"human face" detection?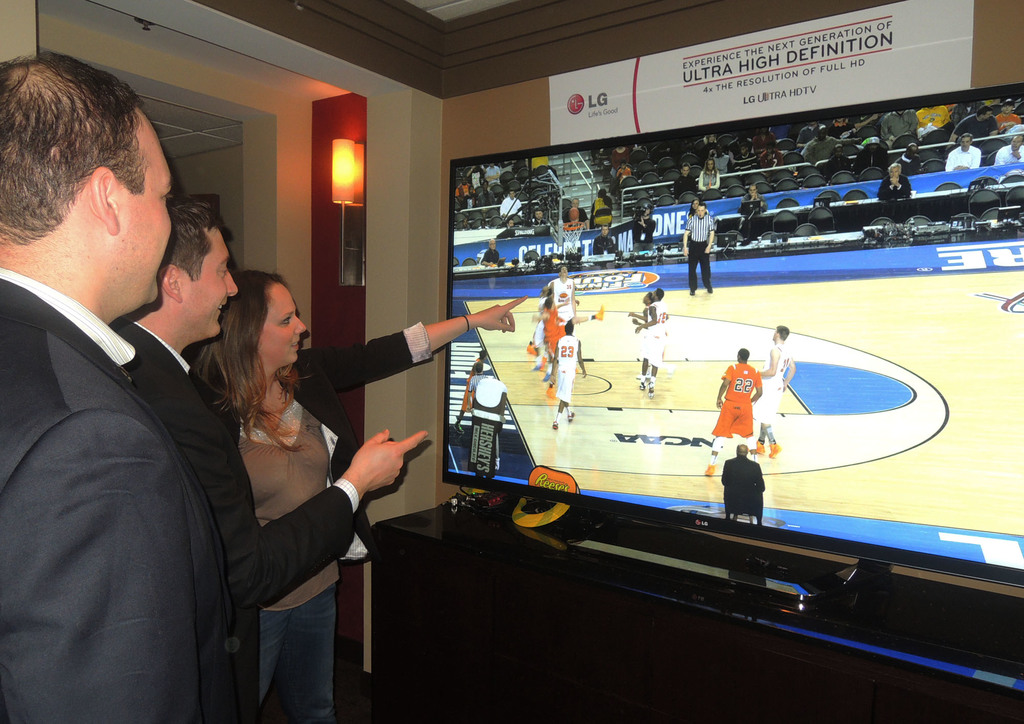
{"left": 888, "top": 163, "right": 900, "bottom": 178}
